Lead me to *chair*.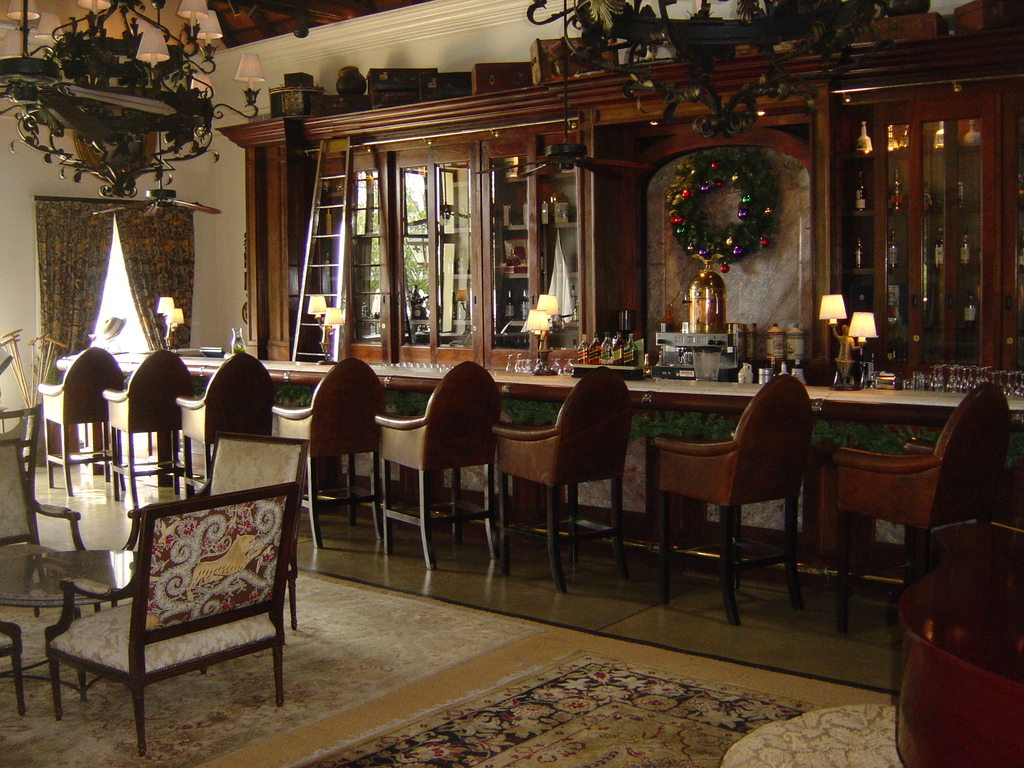
Lead to bbox(490, 367, 633, 595).
